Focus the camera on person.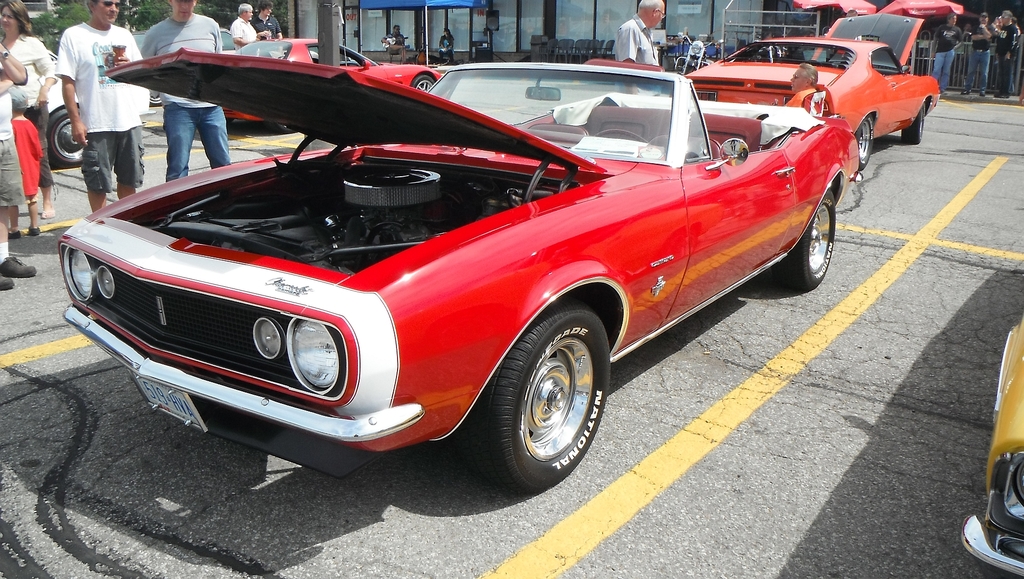
Focus region: rect(136, 0, 234, 187).
